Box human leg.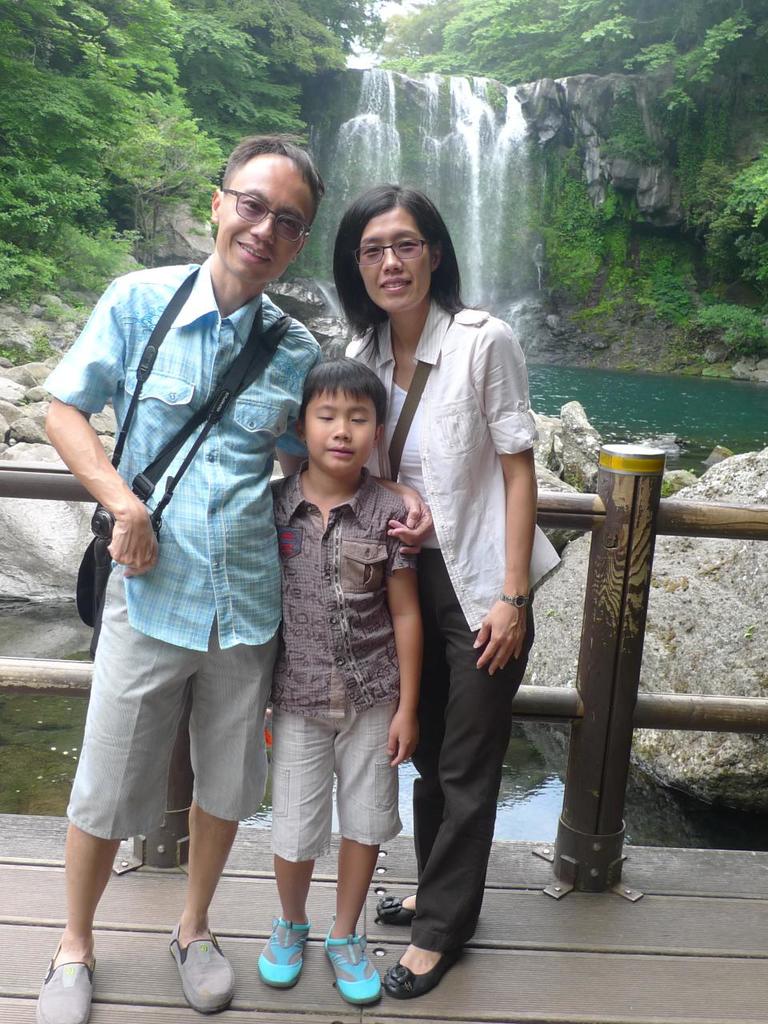
<region>41, 564, 194, 1023</region>.
